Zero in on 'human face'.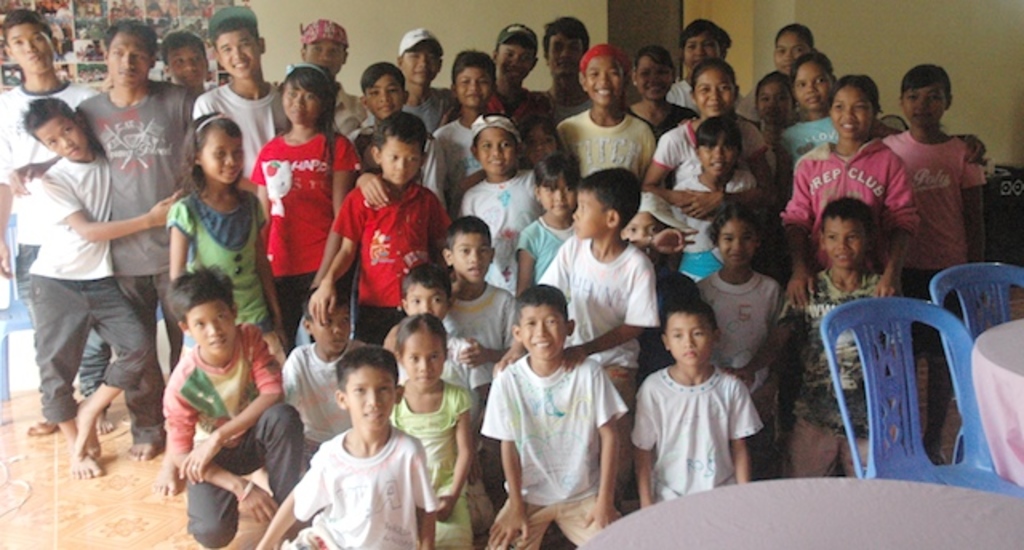
Zeroed in: [x1=6, y1=22, x2=54, y2=77].
